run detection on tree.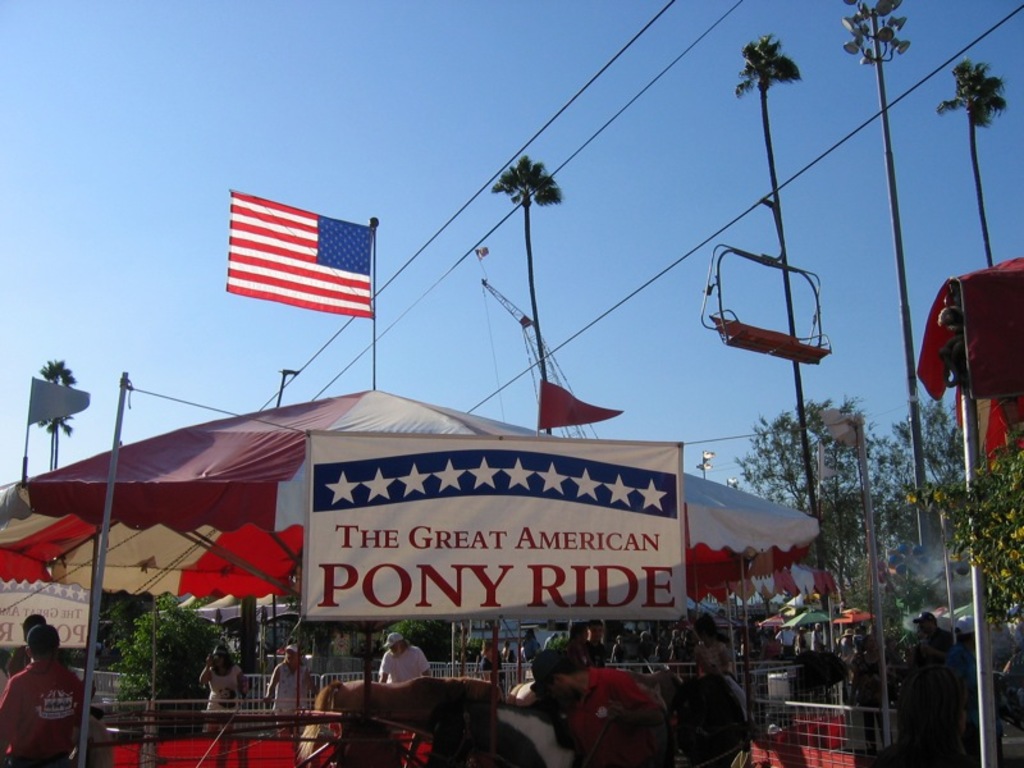
Result: (877, 383, 974, 552).
